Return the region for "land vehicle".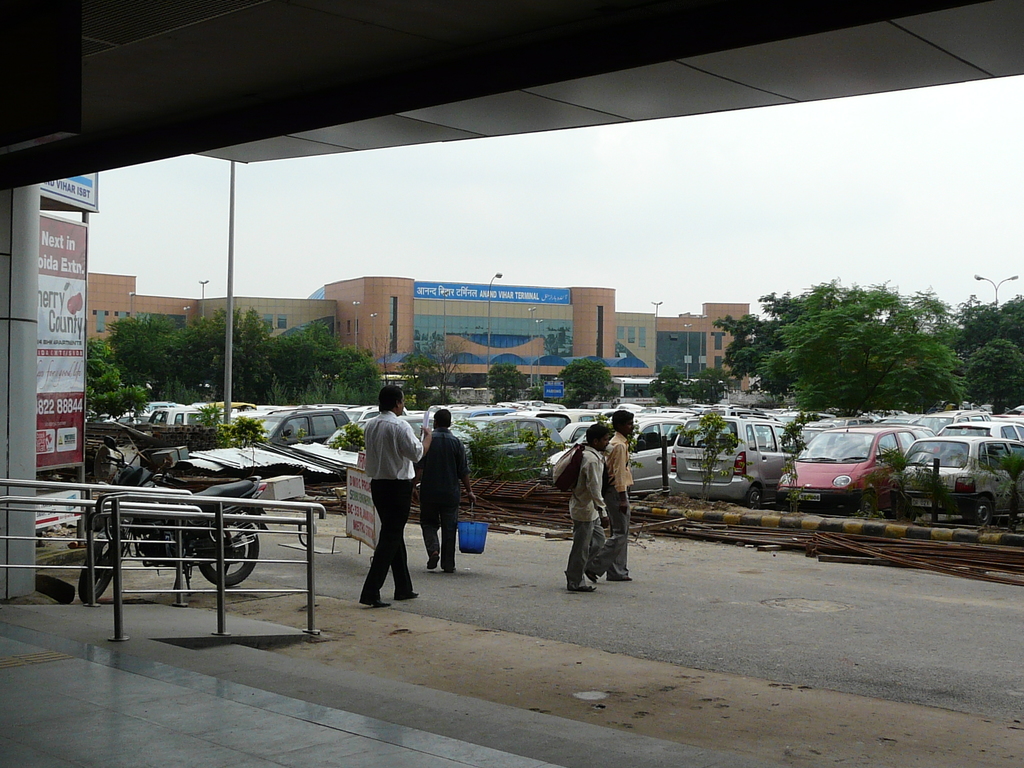
Rect(115, 413, 139, 421).
